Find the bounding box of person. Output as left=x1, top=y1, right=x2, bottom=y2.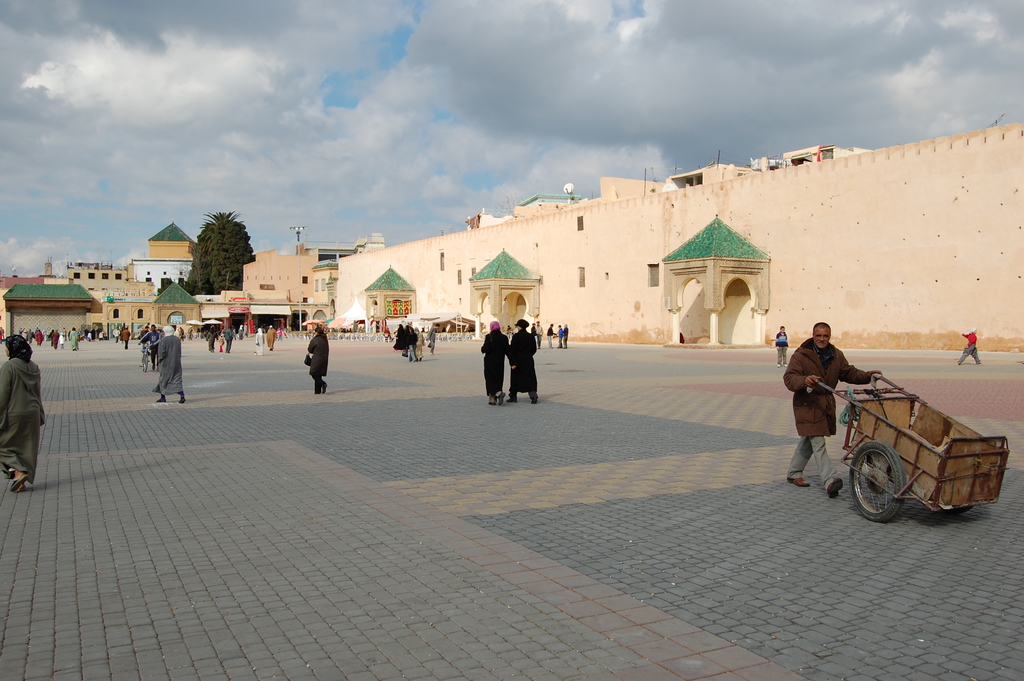
left=0, top=331, right=47, bottom=493.
